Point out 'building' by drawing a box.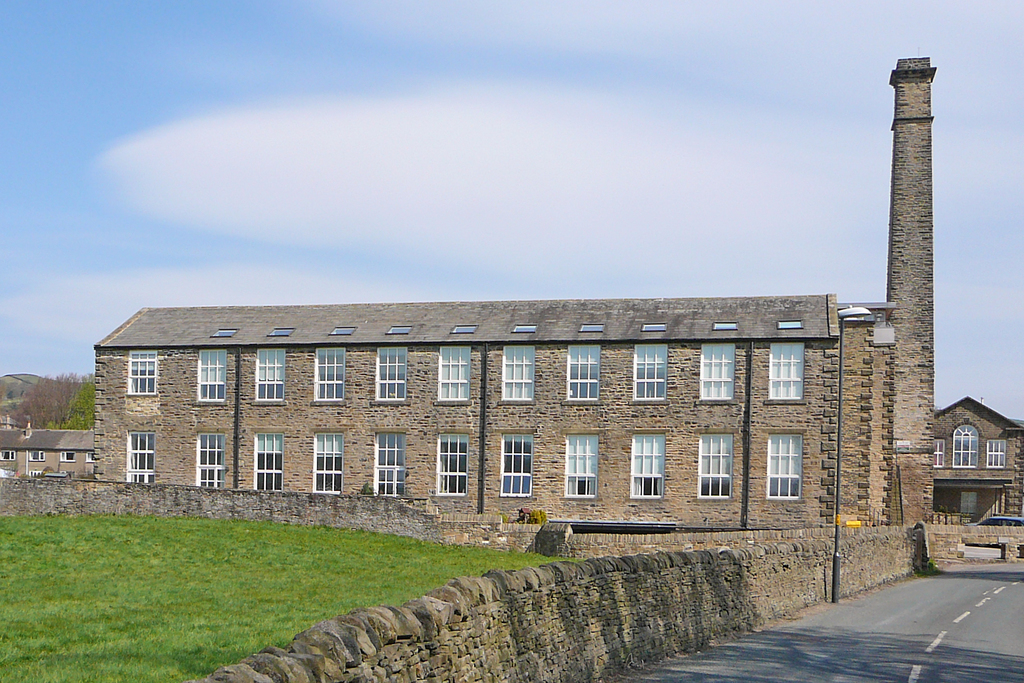
bbox=(89, 53, 939, 530).
